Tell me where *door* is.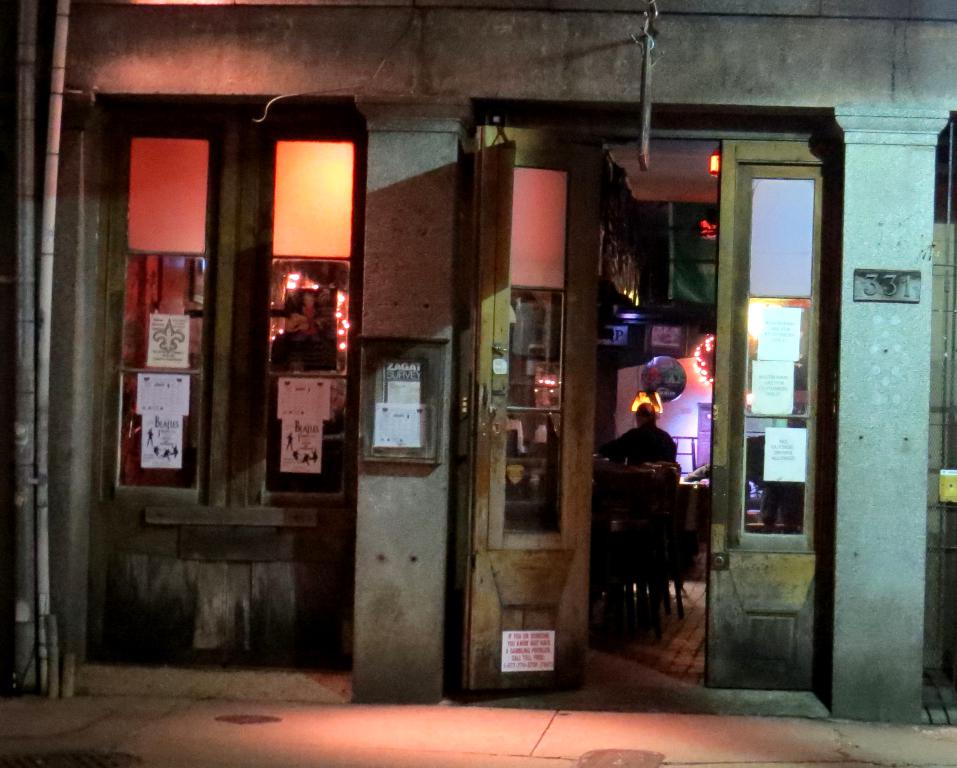
*door* is at bbox=(464, 120, 608, 697).
